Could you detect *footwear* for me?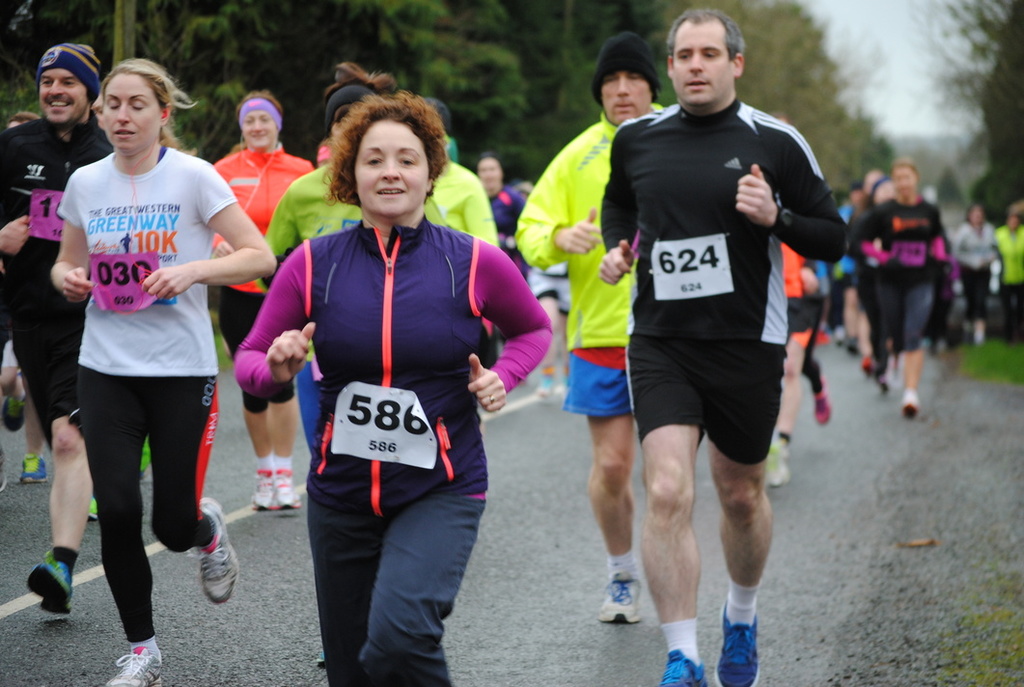
Detection result: {"x1": 254, "y1": 477, "x2": 271, "y2": 513}.
